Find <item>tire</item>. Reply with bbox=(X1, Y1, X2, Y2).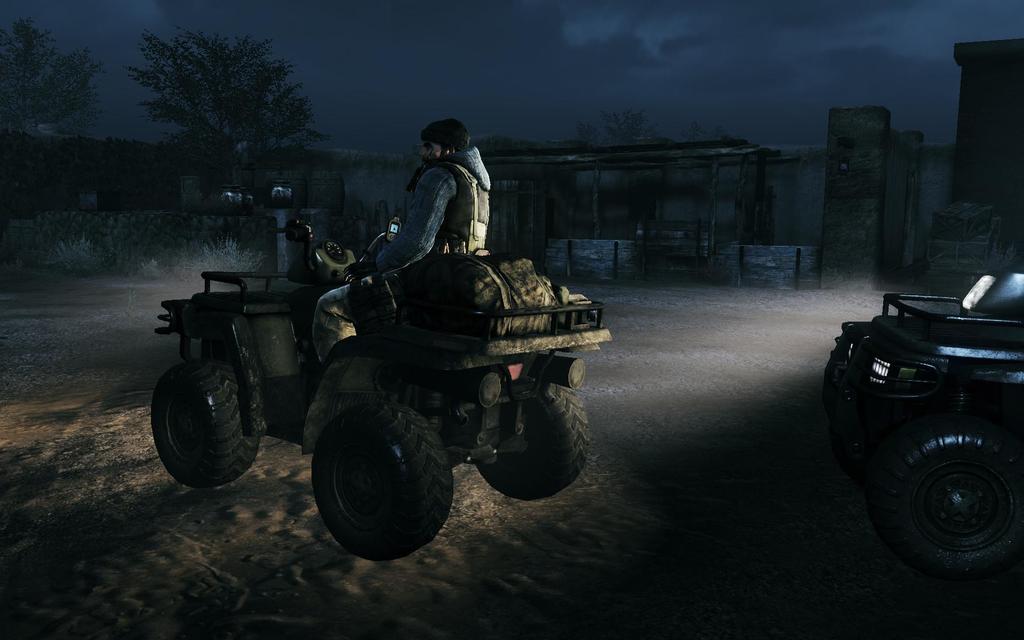
bbox=(893, 433, 1023, 581).
